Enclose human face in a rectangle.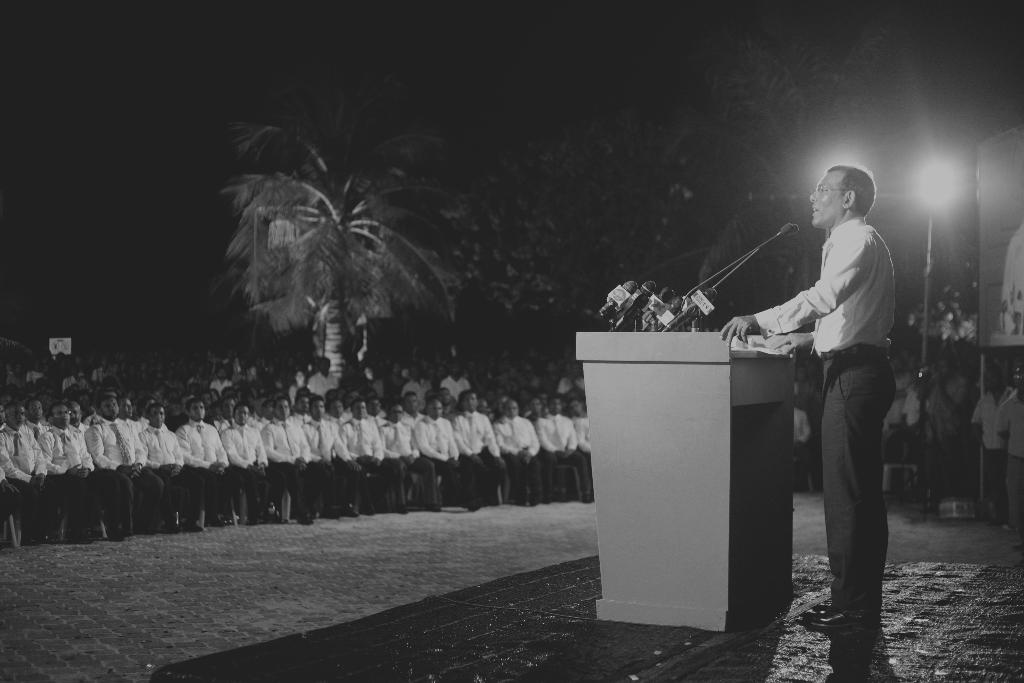
[x1=234, y1=403, x2=249, y2=425].
